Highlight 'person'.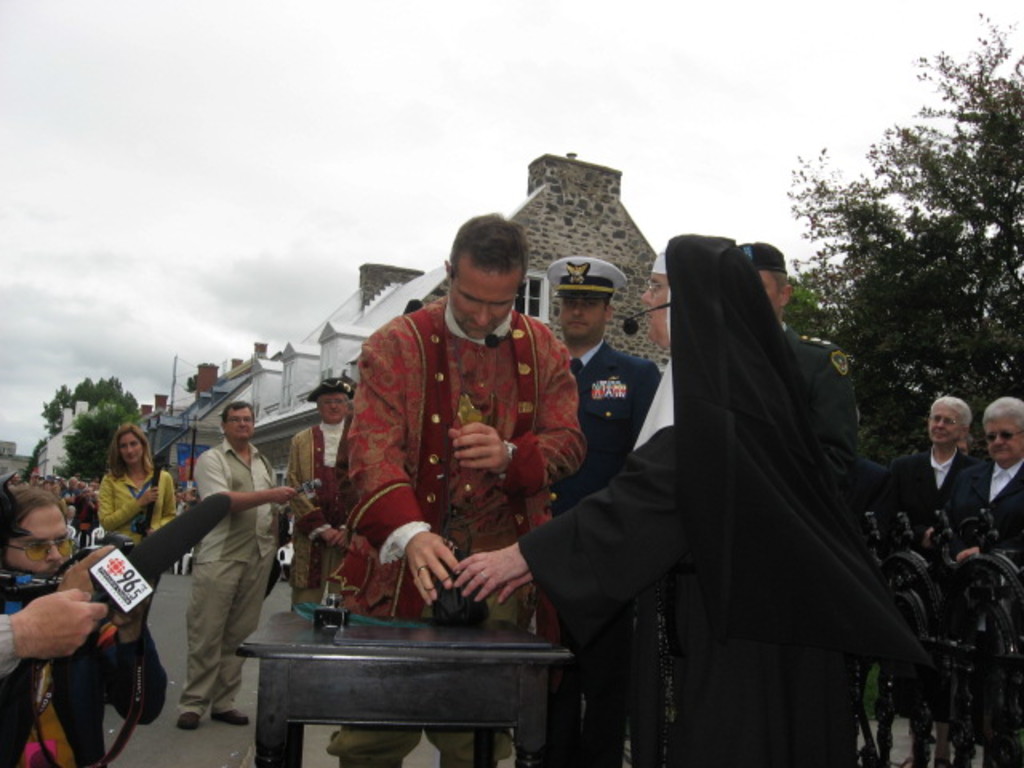
Highlighted region: (x1=314, y1=227, x2=578, y2=672).
